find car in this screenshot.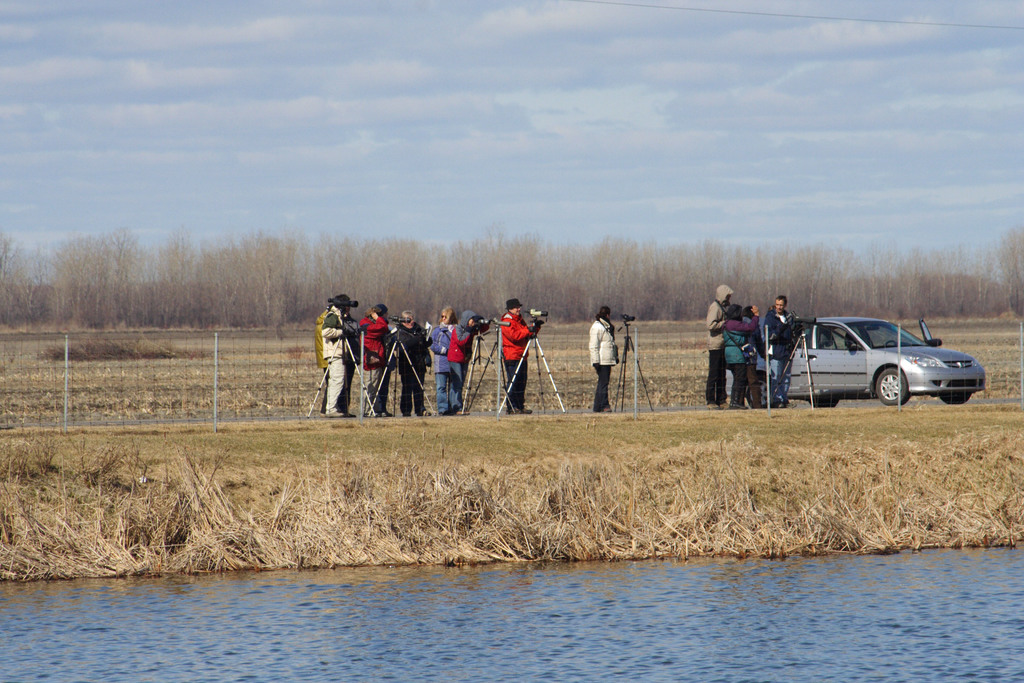
The bounding box for car is <bbox>758, 313, 982, 409</bbox>.
